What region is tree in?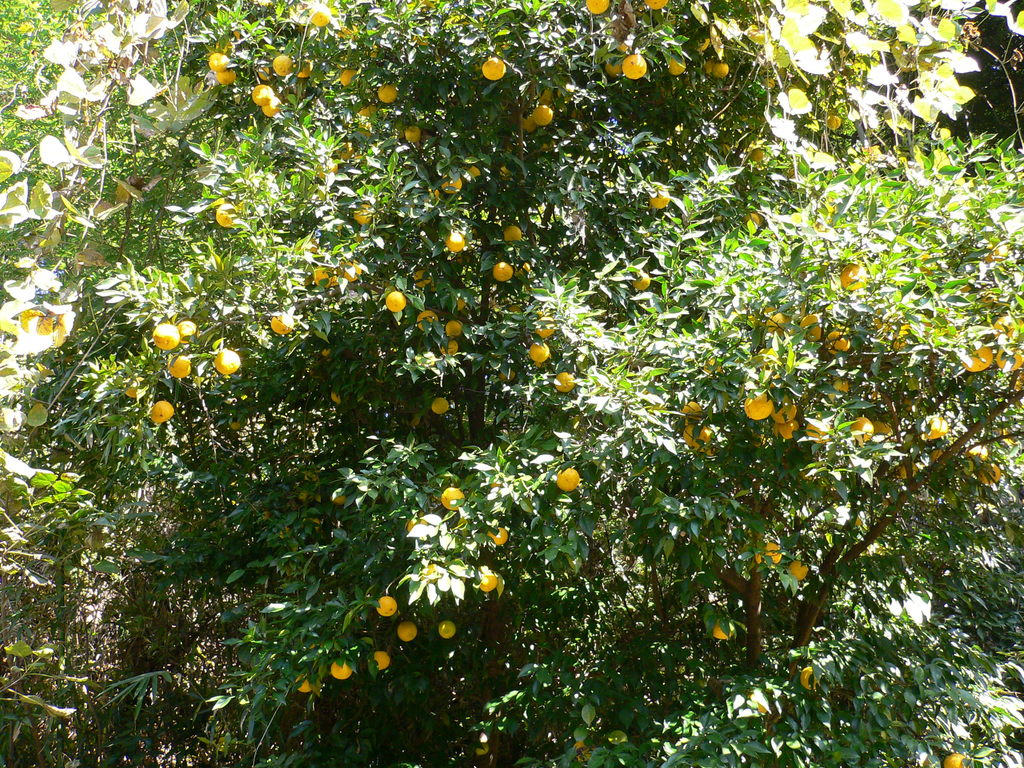
[left=8, top=13, right=1023, bottom=767].
